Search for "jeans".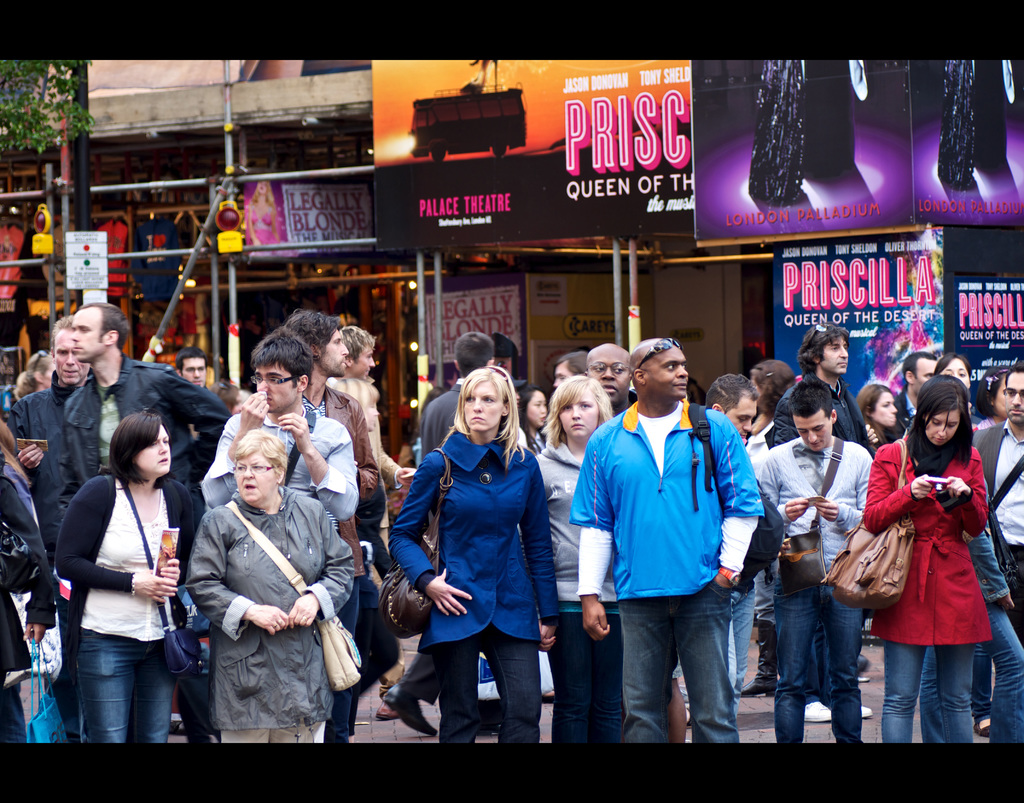
Found at l=880, t=639, r=997, b=742.
